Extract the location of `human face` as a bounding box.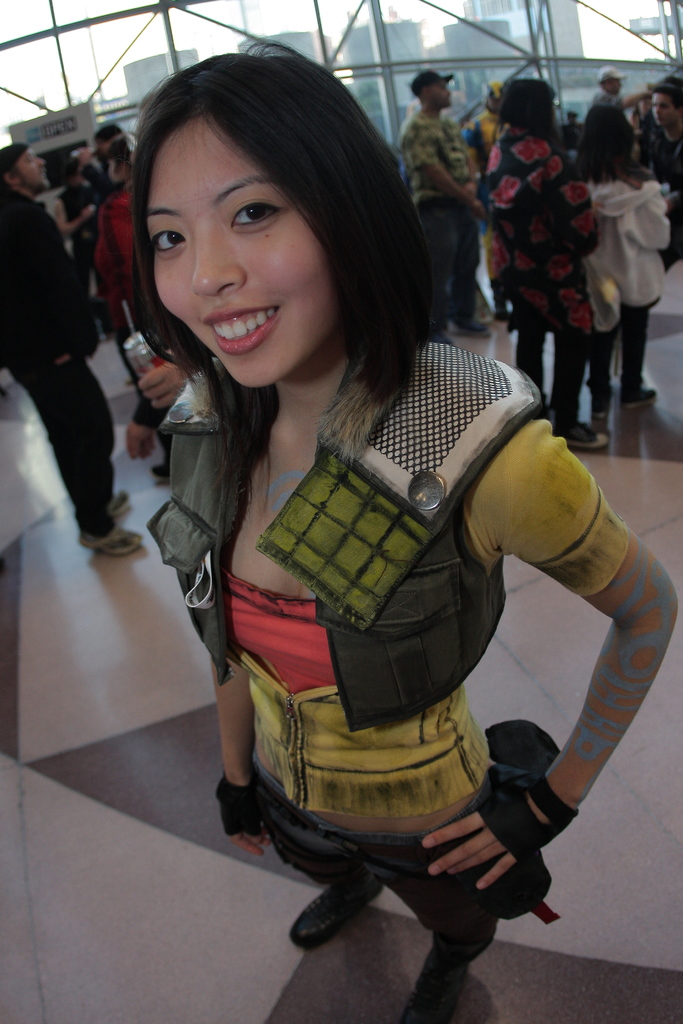
bbox=[12, 148, 45, 195].
